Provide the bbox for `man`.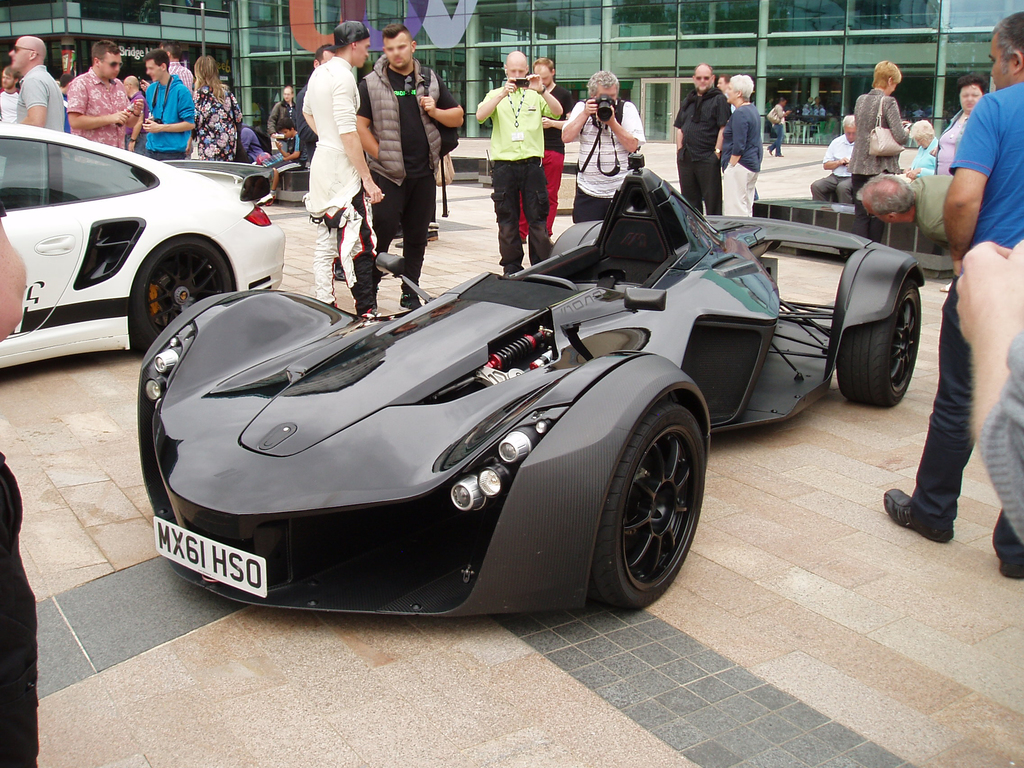
box(7, 32, 59, 135).
